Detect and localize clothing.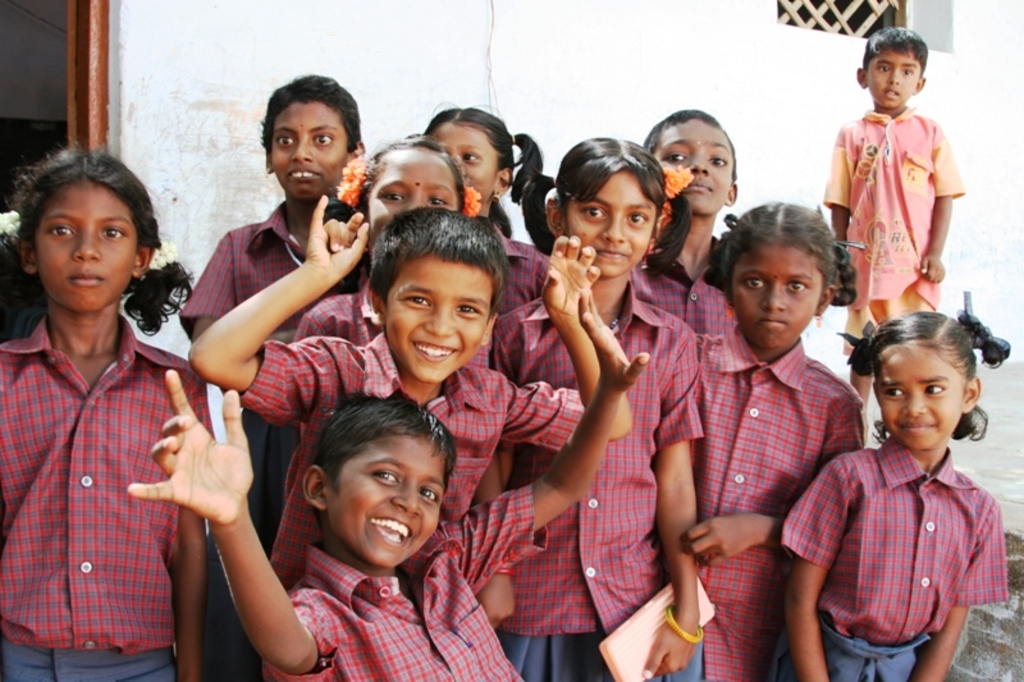
Localized at [687, 322, 867, 681].
